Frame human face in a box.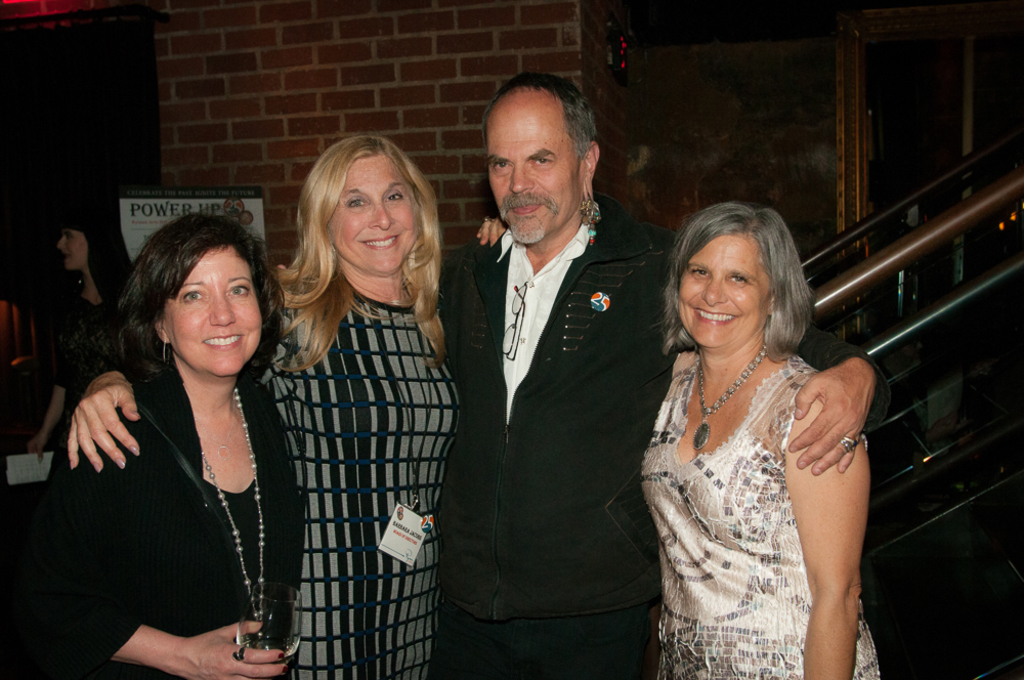
bbox=[675, 231, 766, 336].
